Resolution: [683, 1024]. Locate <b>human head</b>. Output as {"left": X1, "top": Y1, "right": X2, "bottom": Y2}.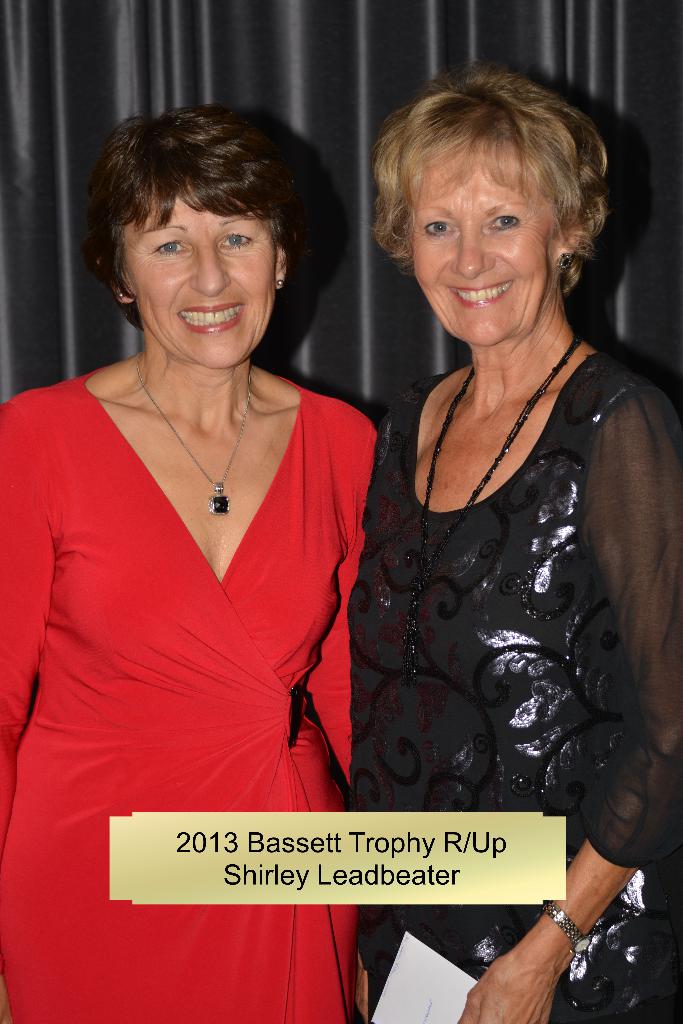
{"left": 74, "top": 109, "right": 332, "bottom": 368}.
